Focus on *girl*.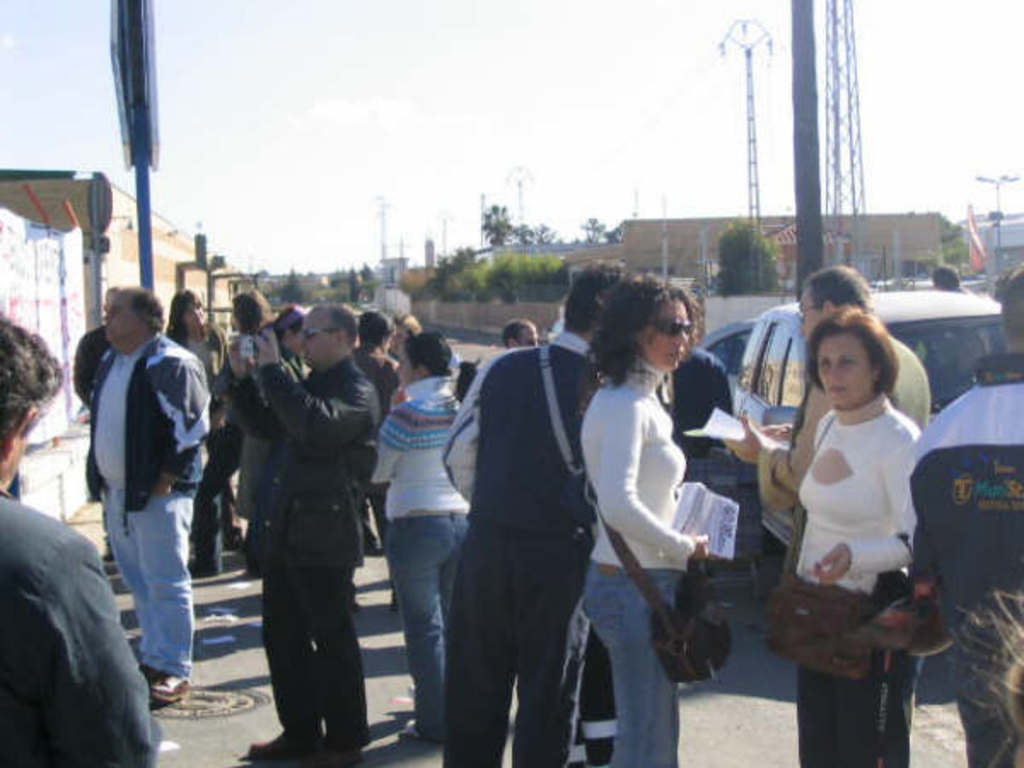
Focused at left=765, top=314, right=916, bottom=751.
